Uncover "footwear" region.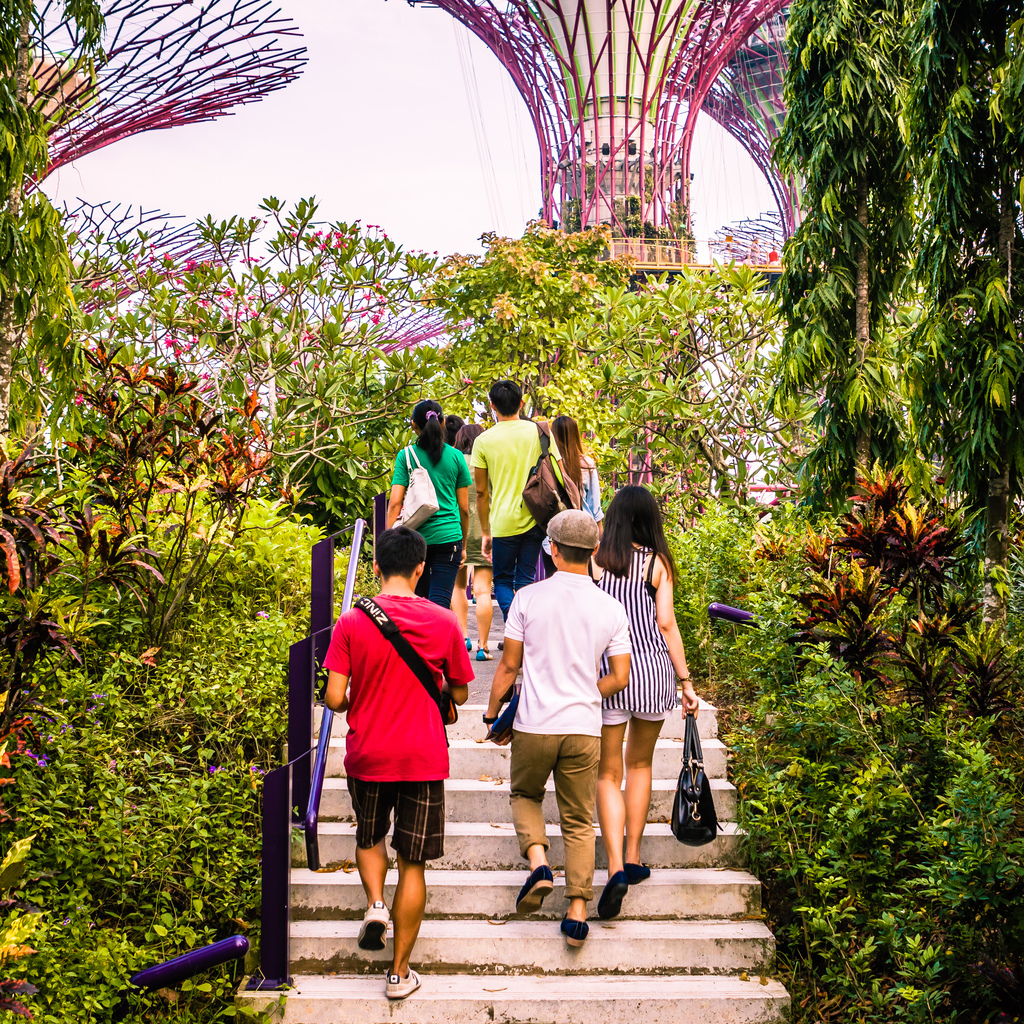
Uncovered: box(383, 967, 424, 993).
